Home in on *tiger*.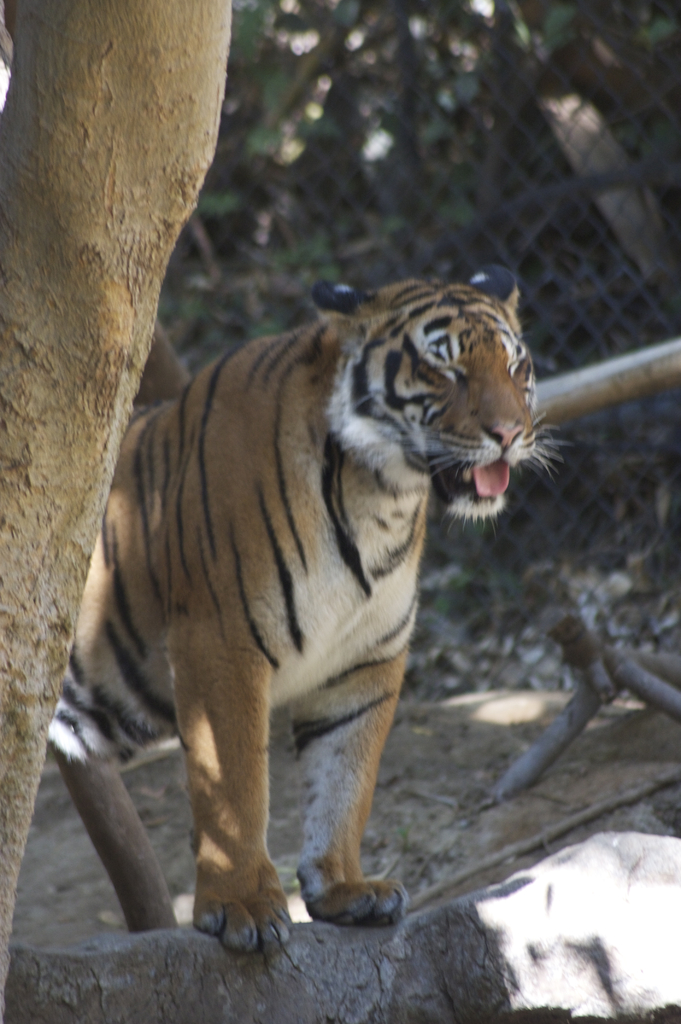
Homed in at crop(45, 267, 560, 956).
